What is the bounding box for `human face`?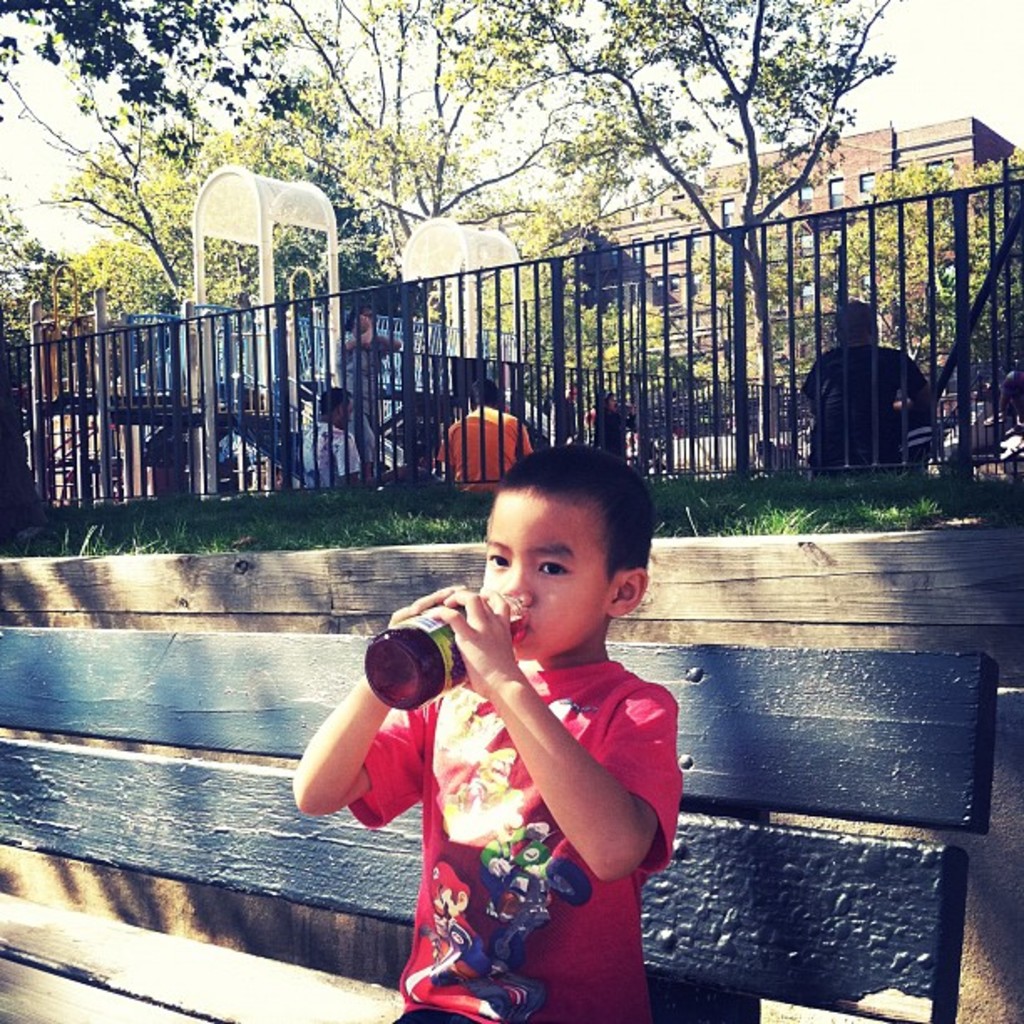
477,490,607,658.
